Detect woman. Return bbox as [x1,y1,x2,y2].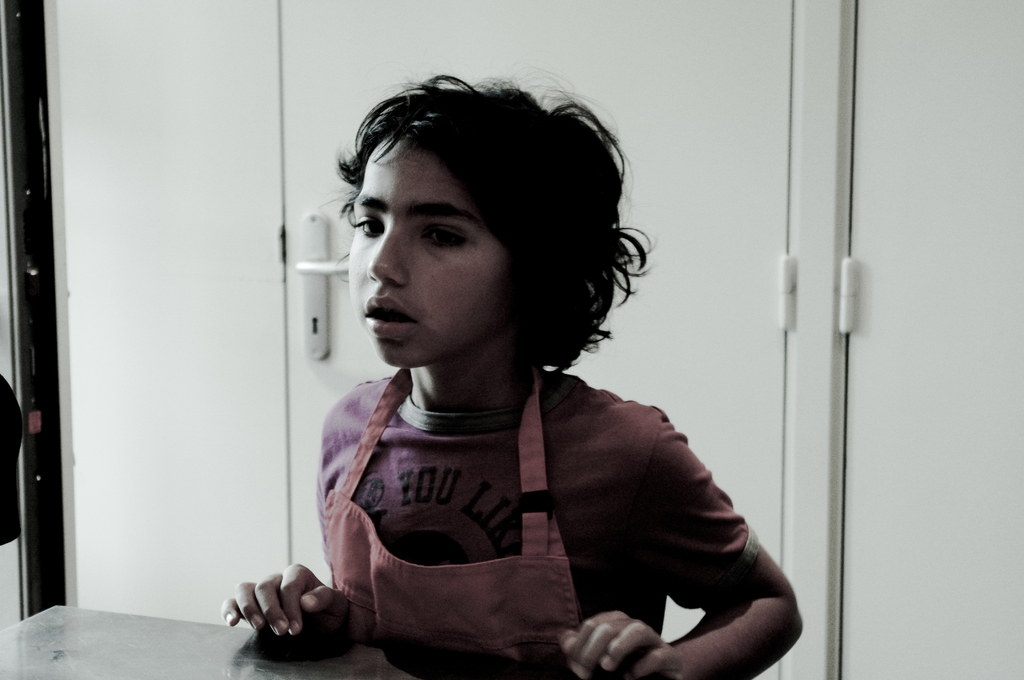
[276,44,778,679].
